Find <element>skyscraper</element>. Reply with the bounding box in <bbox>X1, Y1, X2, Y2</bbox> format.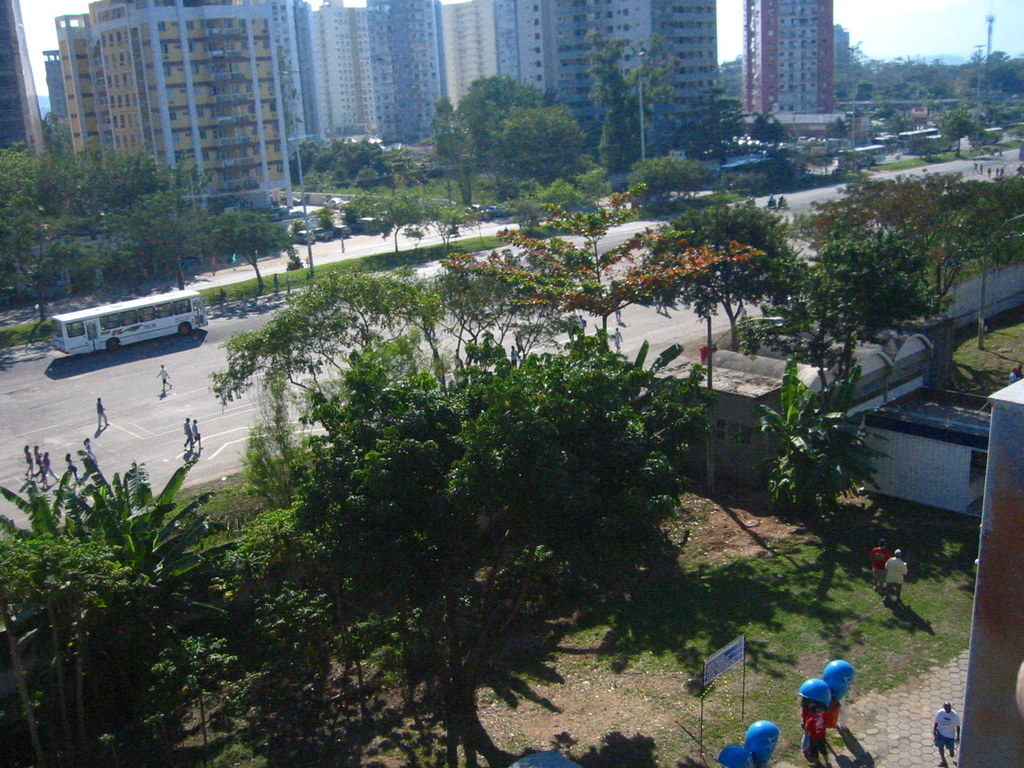
<bbox>0, 0, 48, 155</bbox>.
